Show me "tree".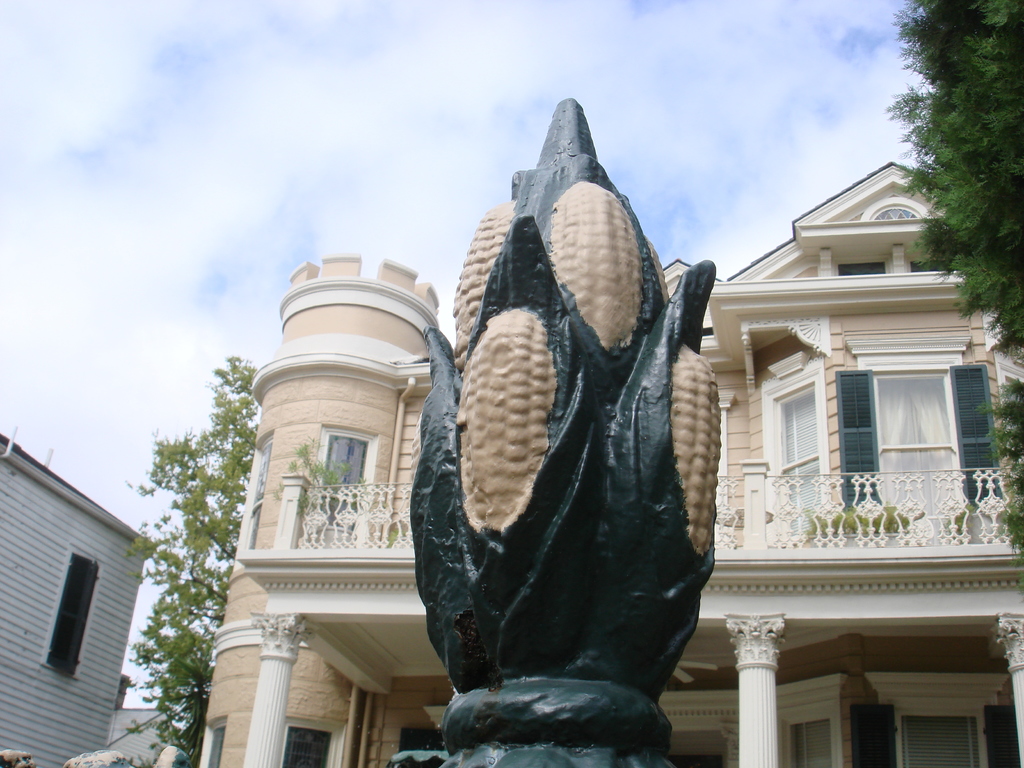
"tree" is here: (880, 0, 1023, 612).
